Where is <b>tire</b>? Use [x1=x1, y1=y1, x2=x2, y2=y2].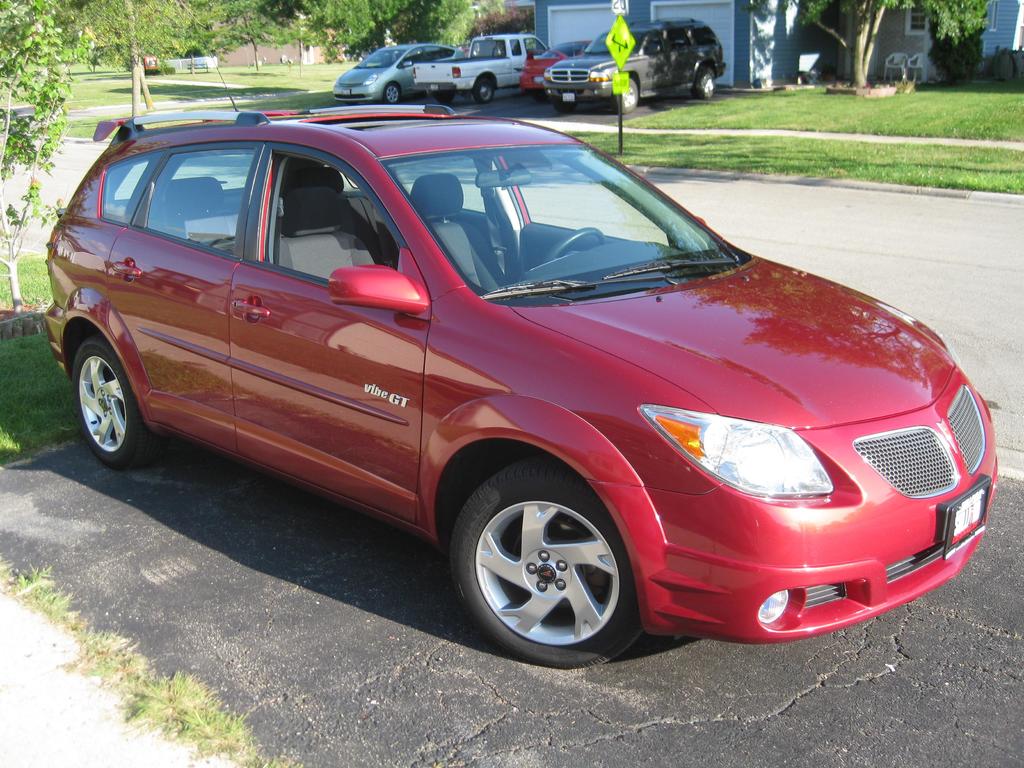
[x1=447, y1=477, x2=641, y2=662].
